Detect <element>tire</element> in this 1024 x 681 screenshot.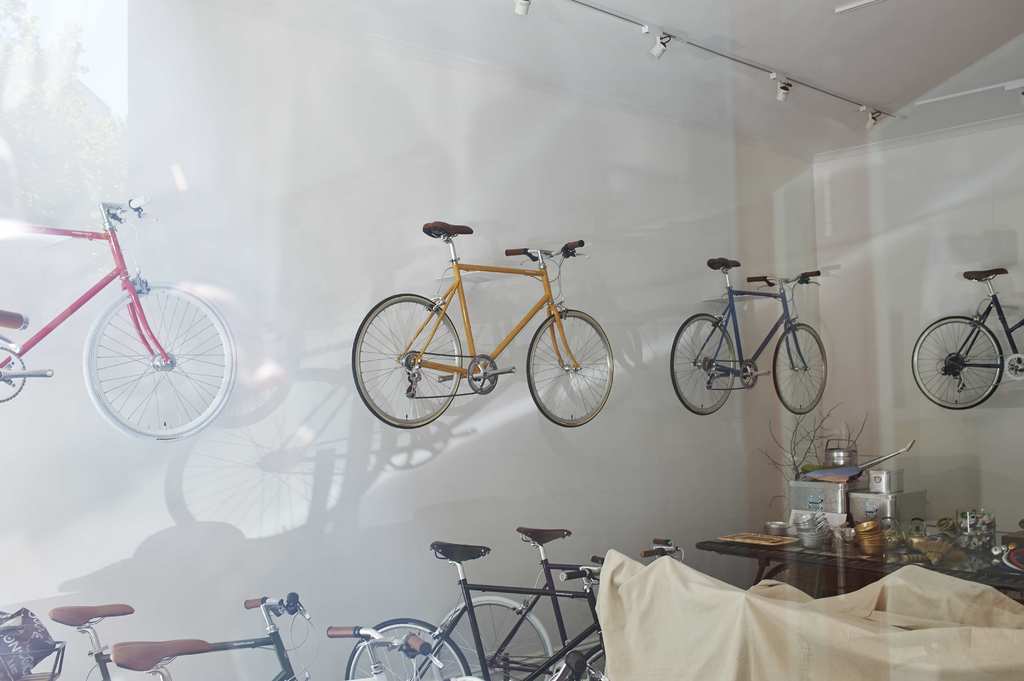
Detection: bbox=[428, 592, 556, 680].
